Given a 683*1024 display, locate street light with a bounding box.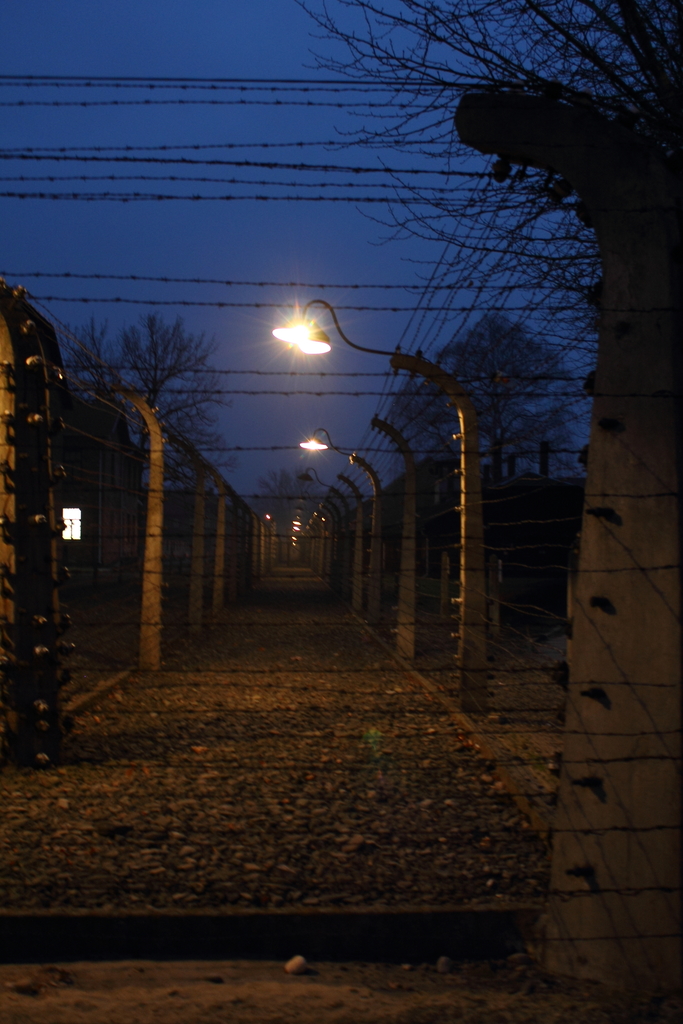
Located: 270:299:493:725.
